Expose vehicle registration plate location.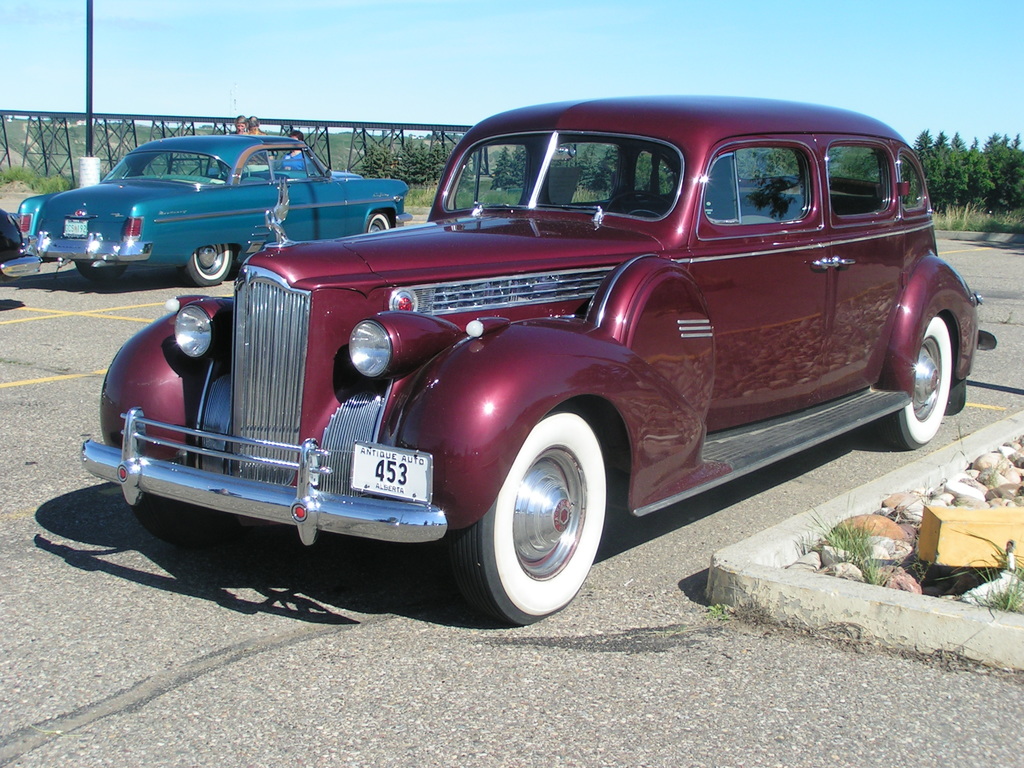
Exposed at bbox=[354, 438, 436, 508].
